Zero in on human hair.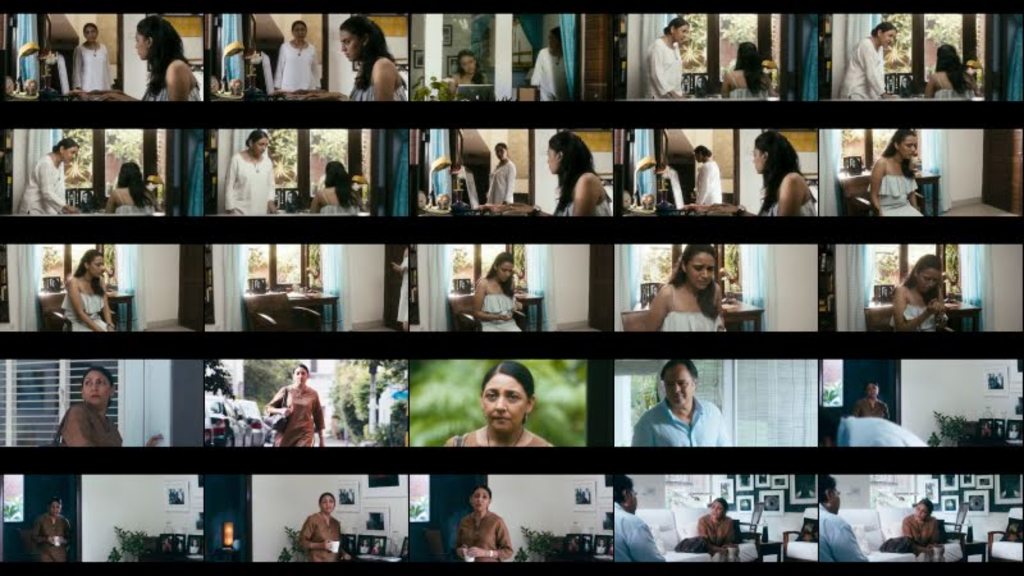
Zeroed in: select_region(899, 253, 942, 312).
